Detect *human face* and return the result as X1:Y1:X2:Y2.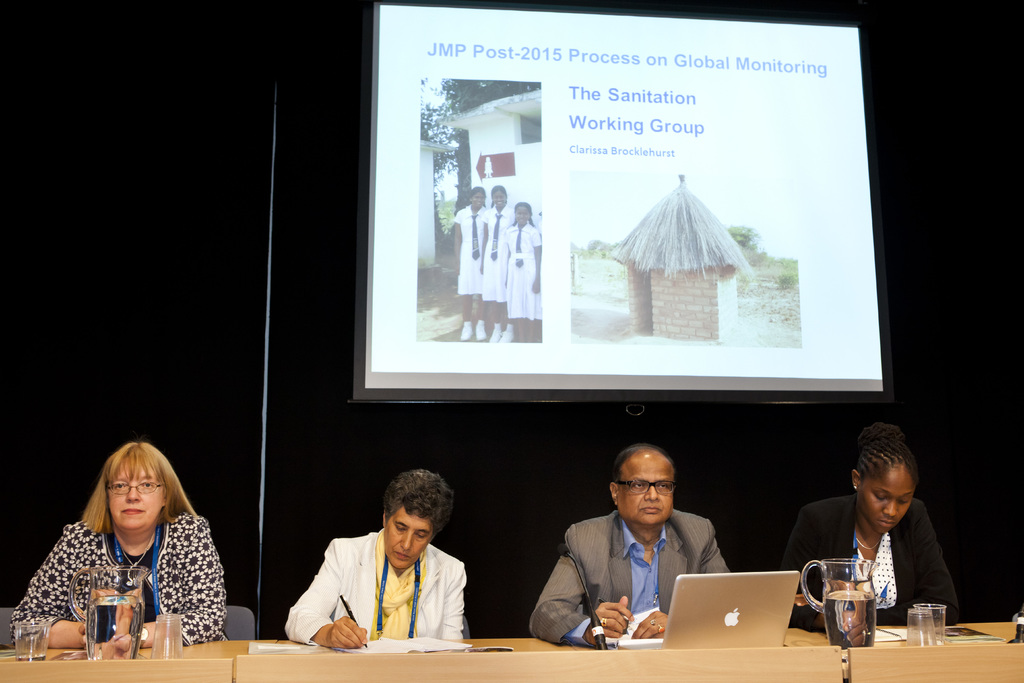
492:190:507:208.
